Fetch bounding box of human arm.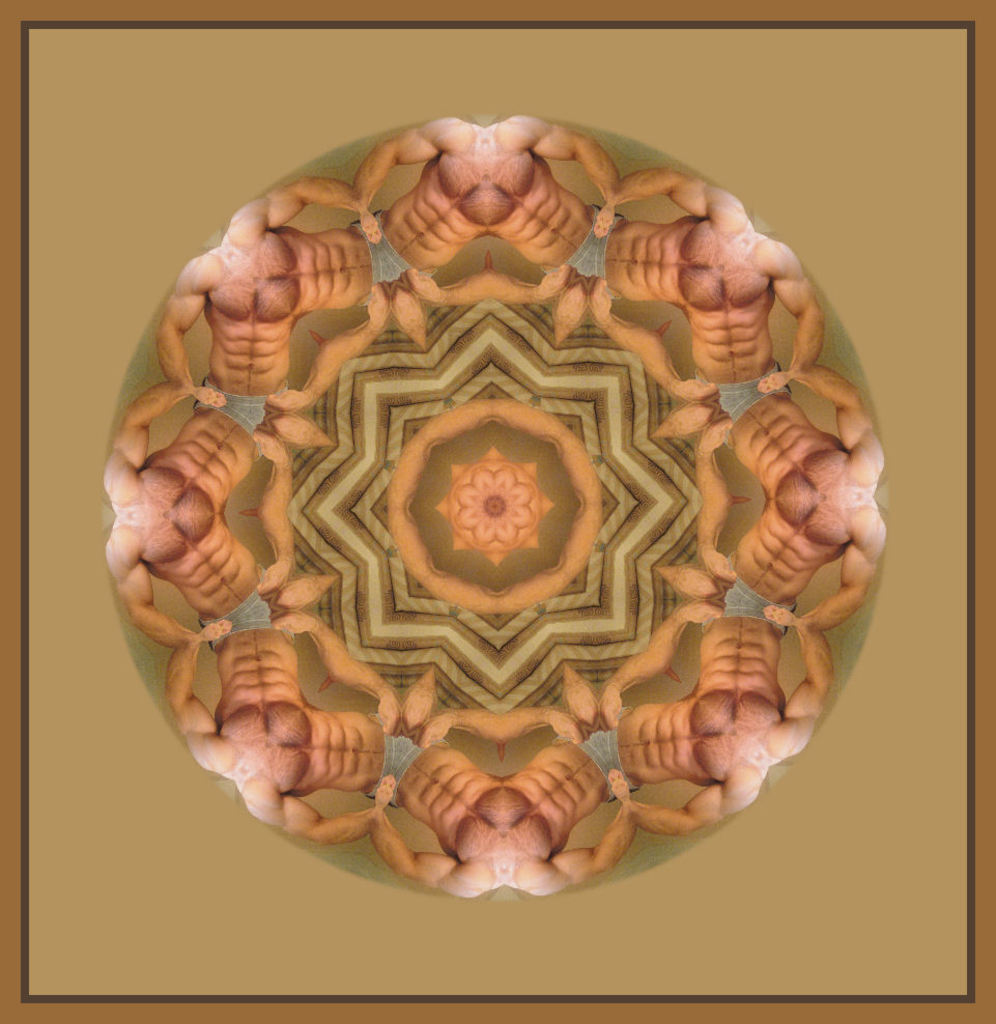
Bbox: {"left": 337, "top": 646, "right": 409, "bottom": 748}.
